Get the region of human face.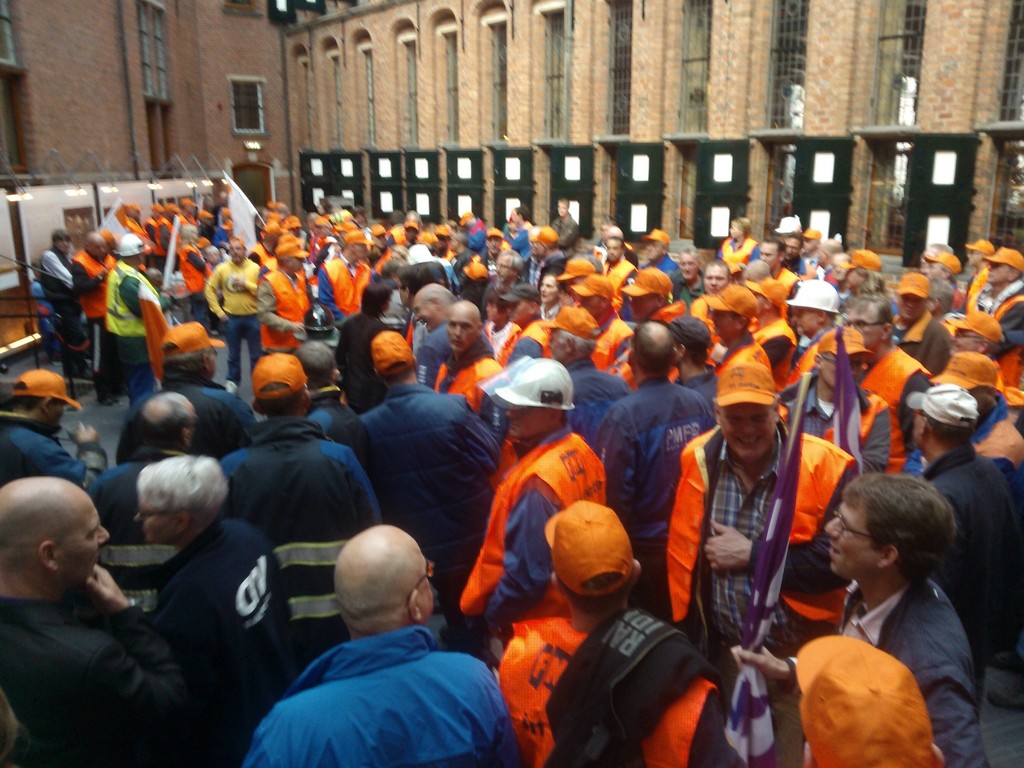
{"x1": 54, "y1": 498, "x2": 115, "y2": 596}.
